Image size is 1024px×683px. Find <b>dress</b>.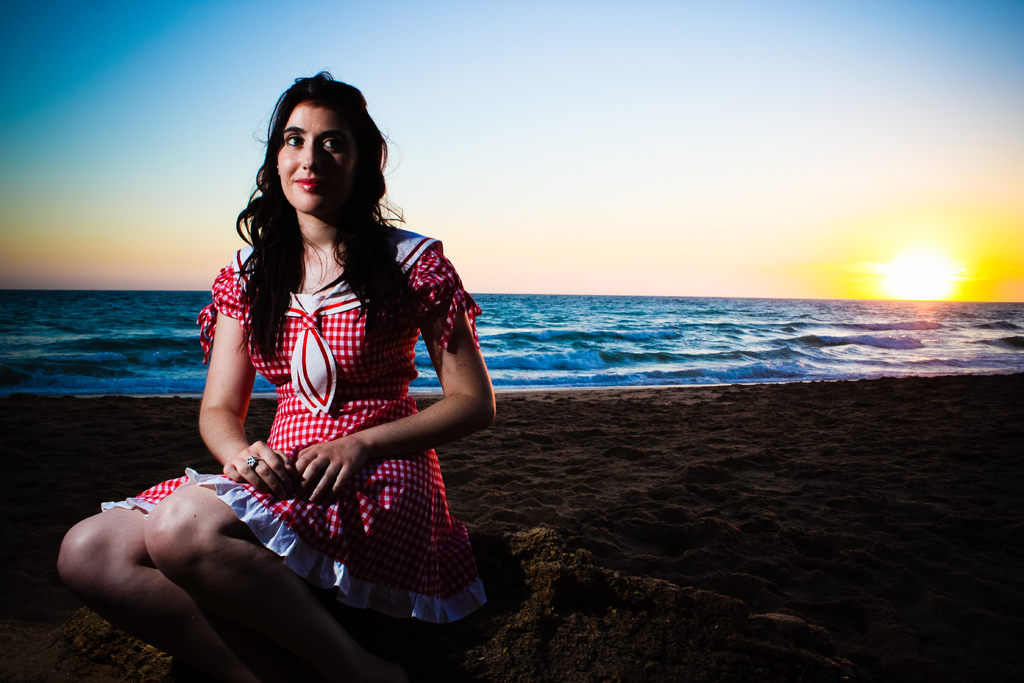
[90, 218, 503, 636].
